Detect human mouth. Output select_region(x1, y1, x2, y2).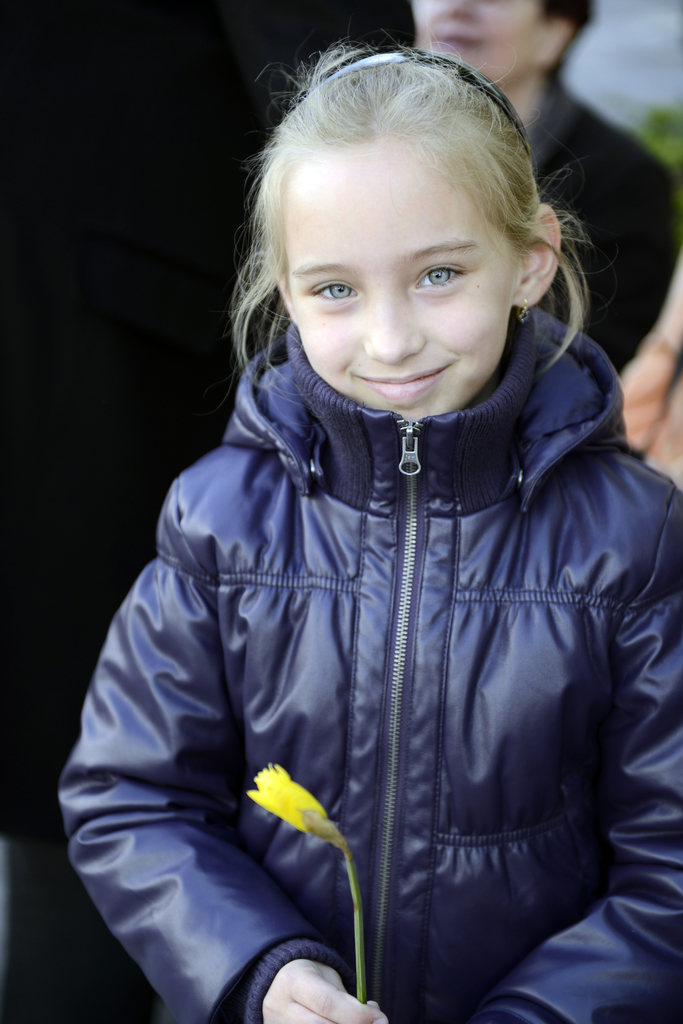
select_region(433, 29, 485, 57).
